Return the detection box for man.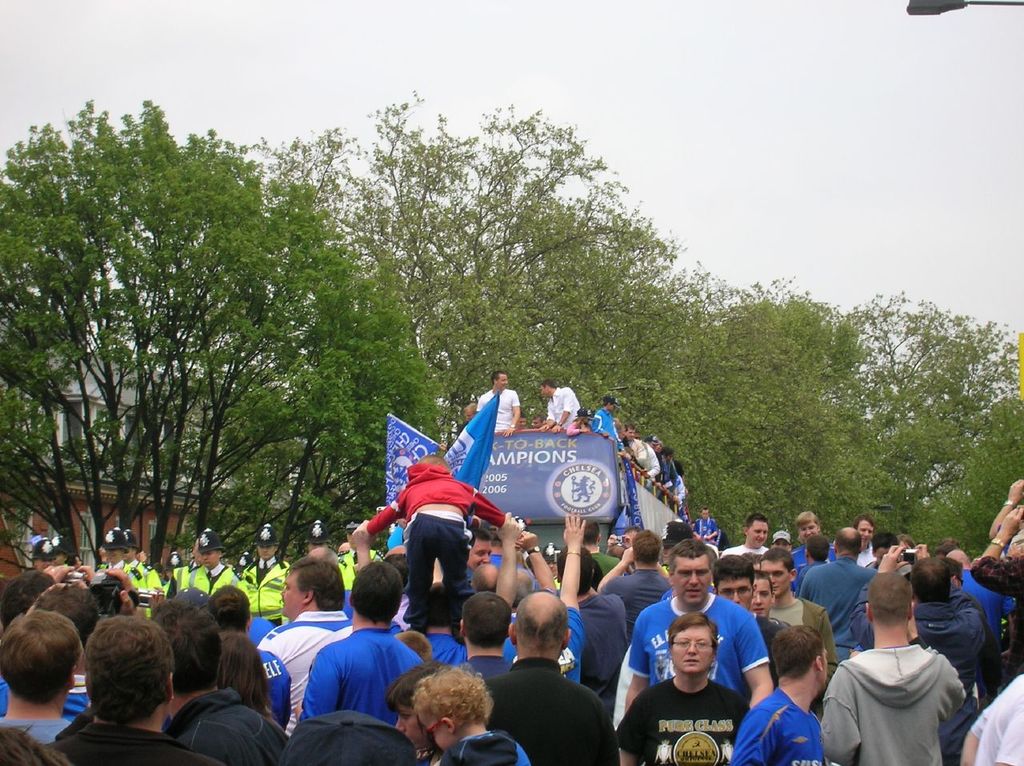
910 559 1004 675.
